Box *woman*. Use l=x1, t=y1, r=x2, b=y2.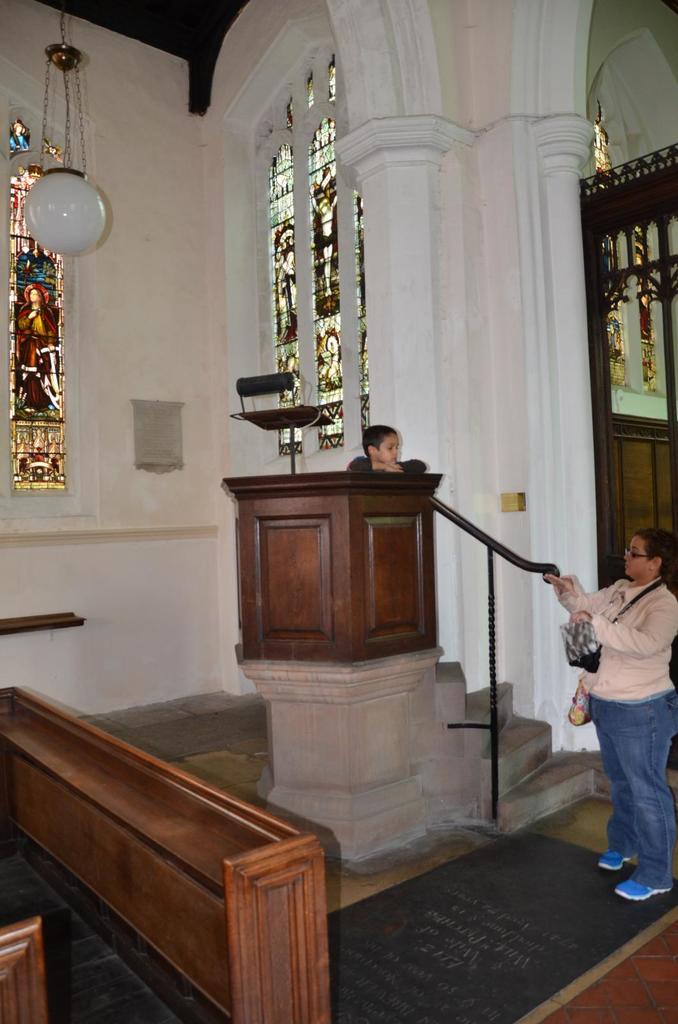
l=557, t=512, r=677, b=893.
